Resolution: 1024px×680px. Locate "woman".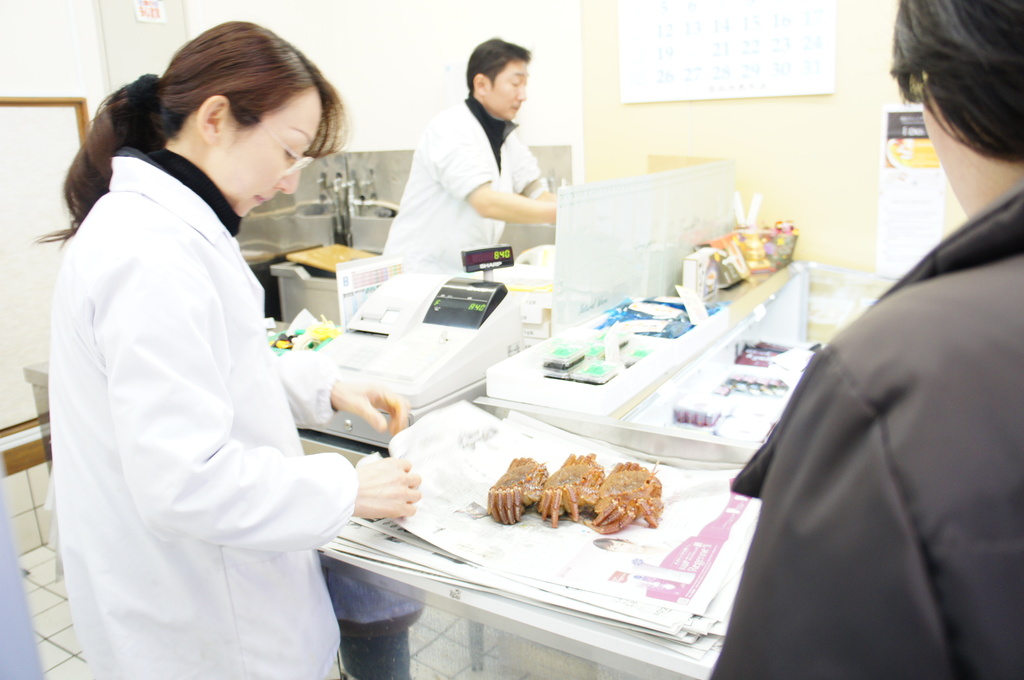
[53, 34, 358, 679].
